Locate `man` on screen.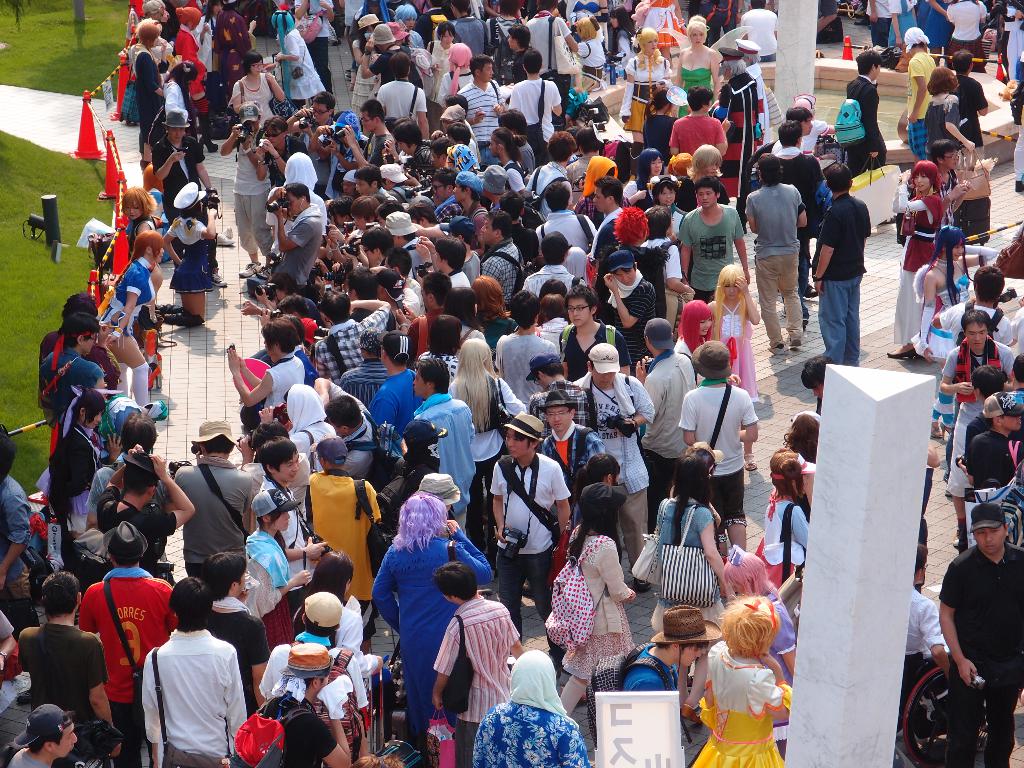
On screen at BBox(531, 353, 594, 420).
